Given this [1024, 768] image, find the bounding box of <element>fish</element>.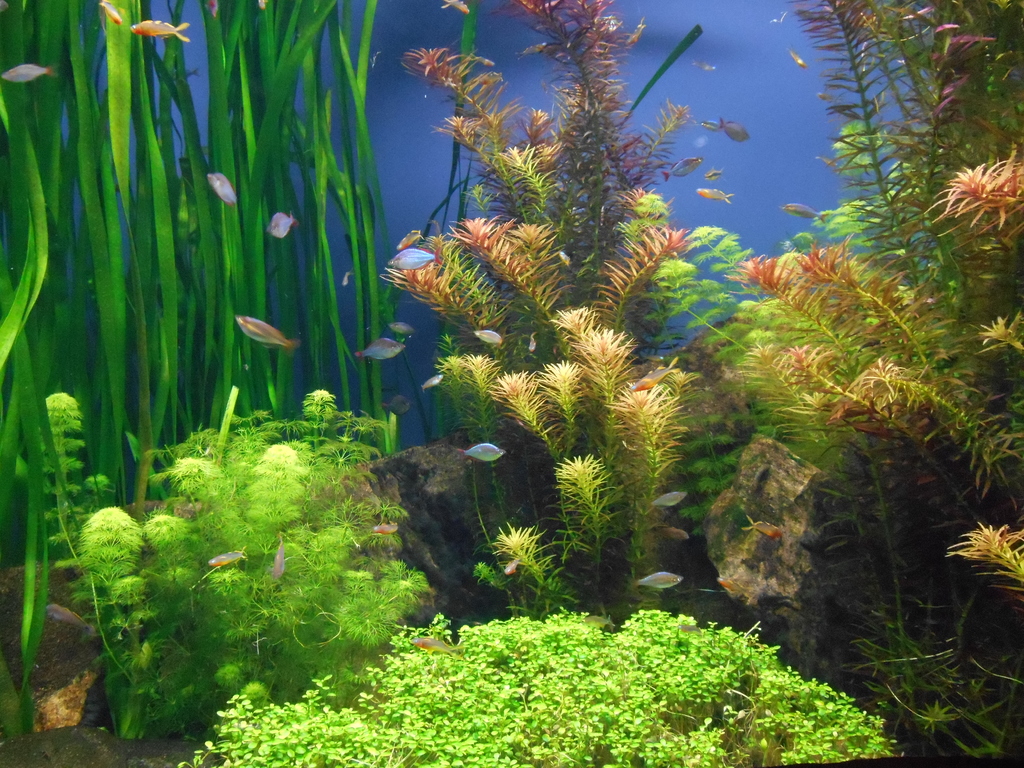
<box>387,243,440,267</box>.
